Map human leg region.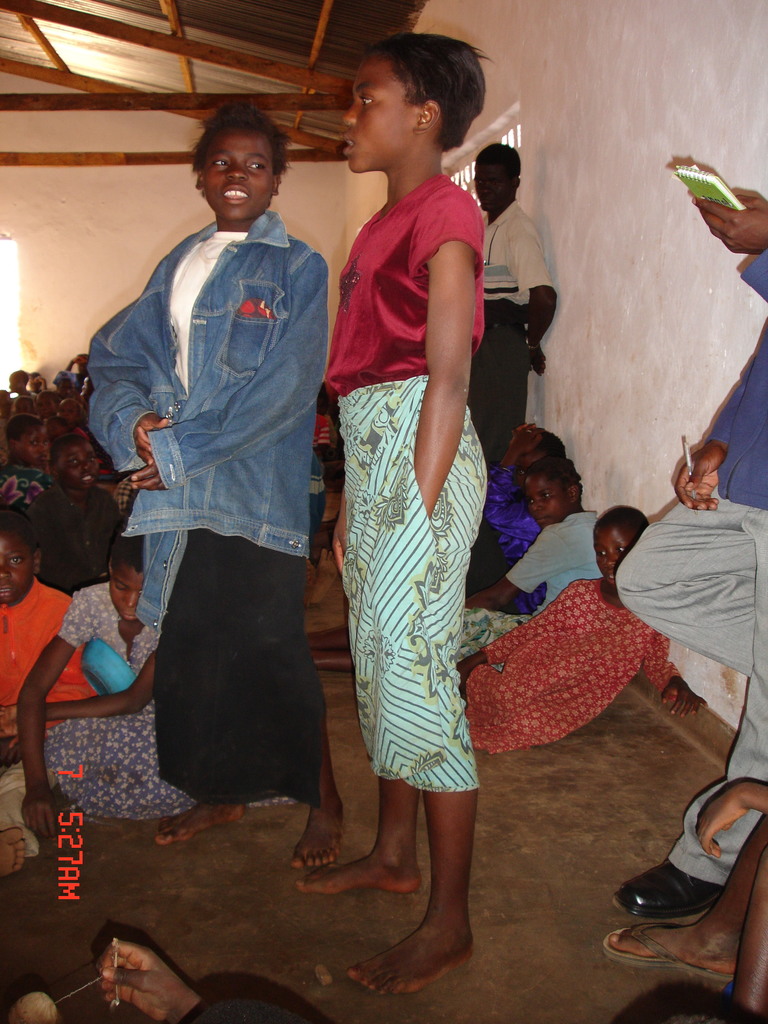
Mapped to <bbox>596, 815, 761, 981</bbox>.
